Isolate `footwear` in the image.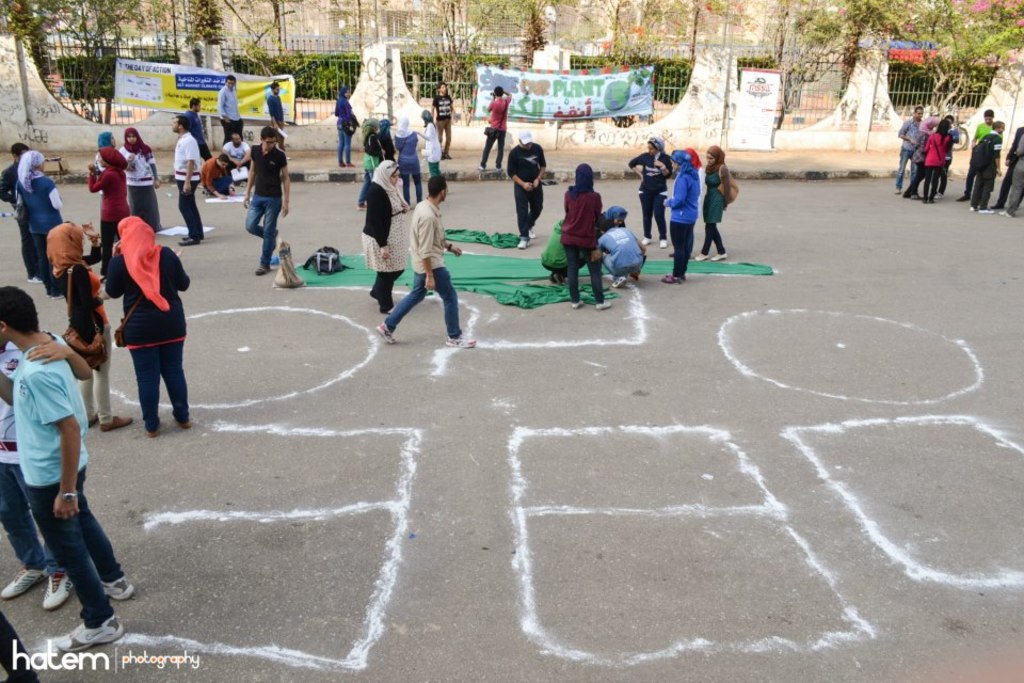
Isolated region: {"x1": 55, "y1": 613, "x2": 129, "y2": 657}.
